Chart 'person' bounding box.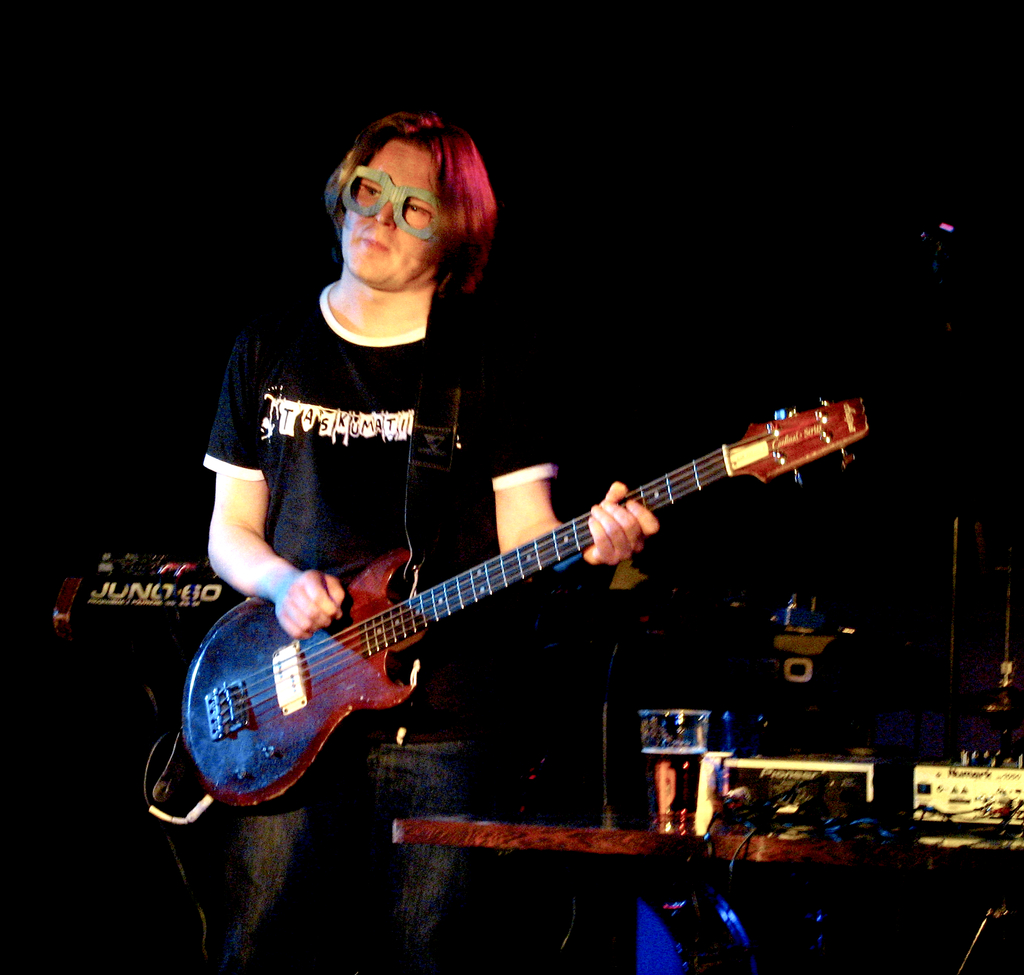
Charted: rect(201, 107, 661, 974).
